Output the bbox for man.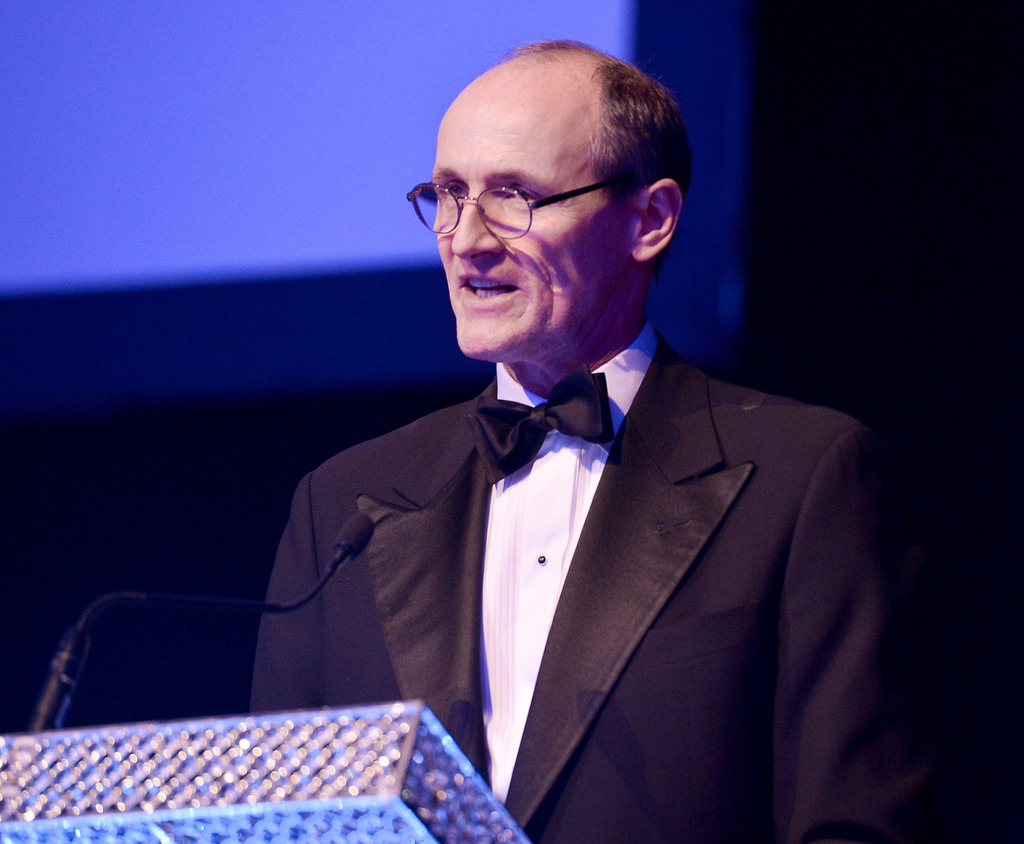
l=227, t=45, r=942, b=843.
